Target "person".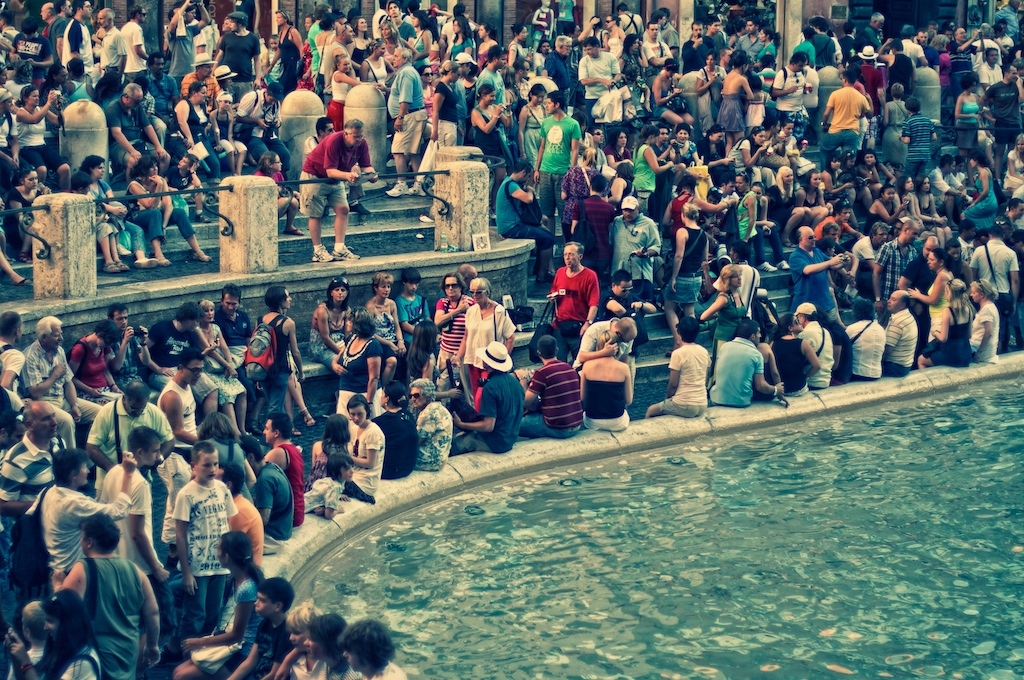
Target region: l=949, t=27, r=981, b=98.
